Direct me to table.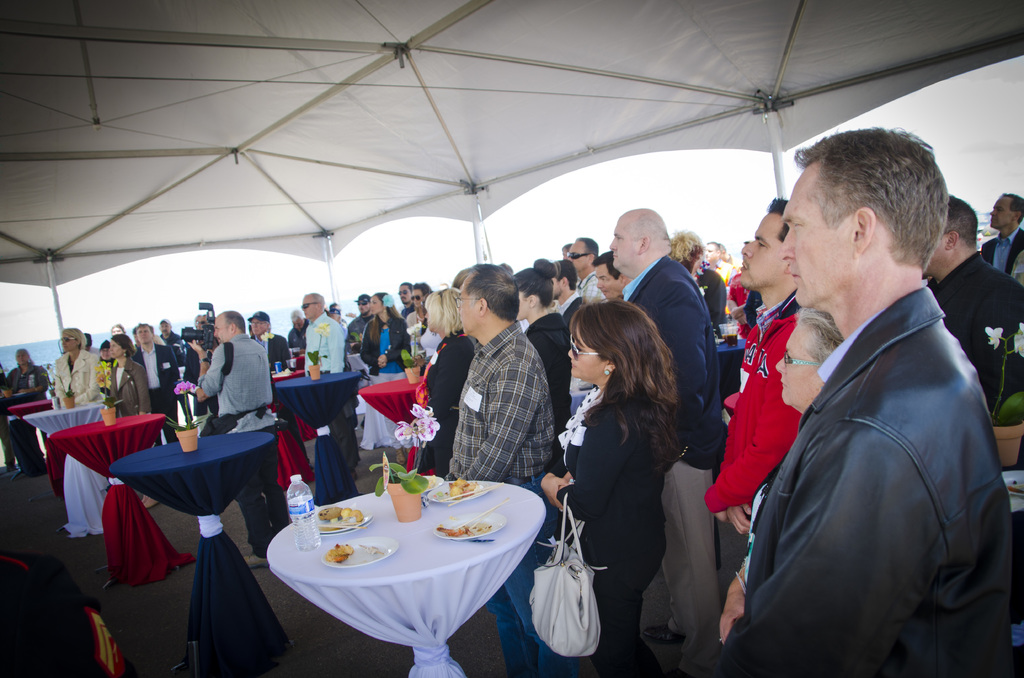
Direction: l=48, t=414, r=195, b=579.
